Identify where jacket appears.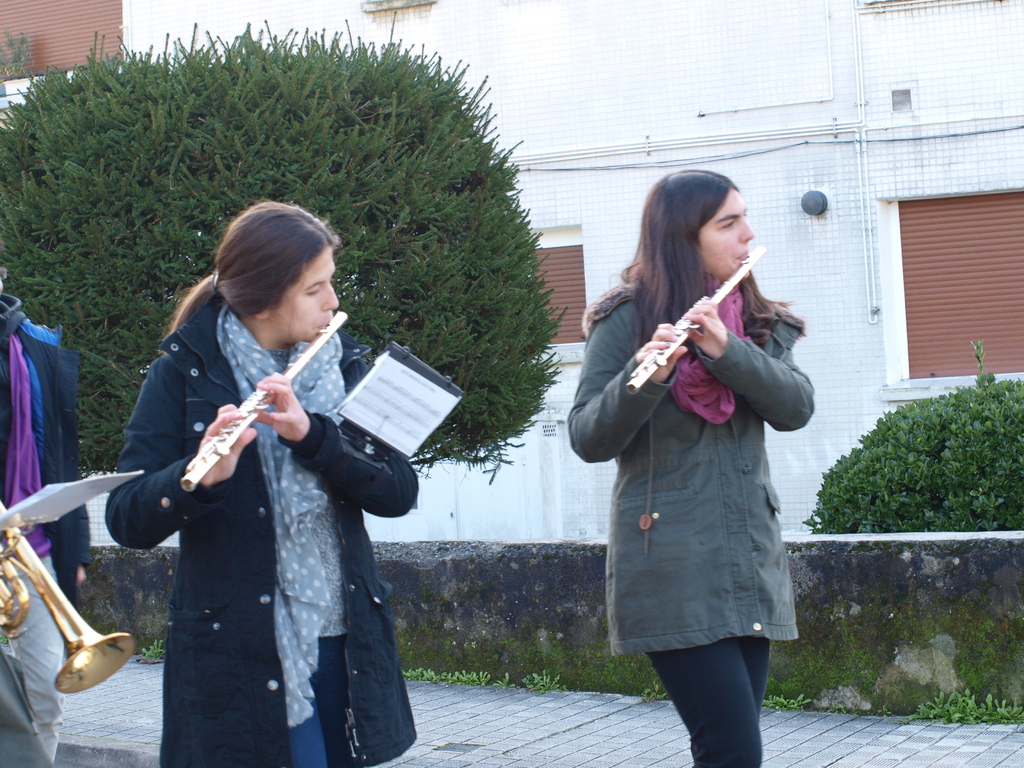
Appears at x1=96 y1=256 x2=431 y2=712.
